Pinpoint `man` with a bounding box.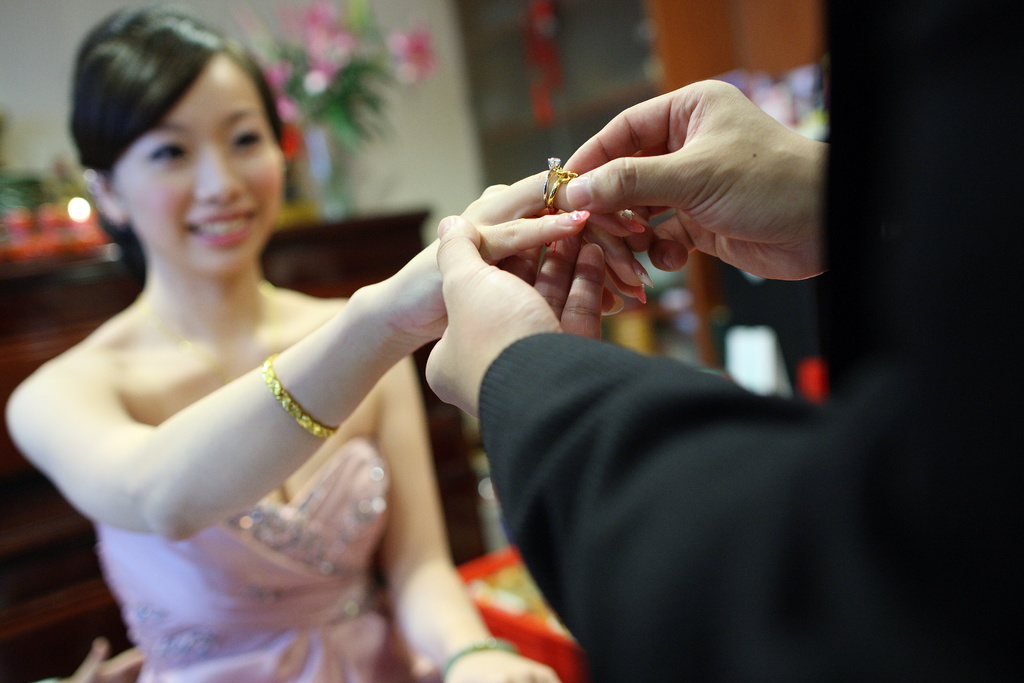
l=424, t=0, r=1023, b=682.
